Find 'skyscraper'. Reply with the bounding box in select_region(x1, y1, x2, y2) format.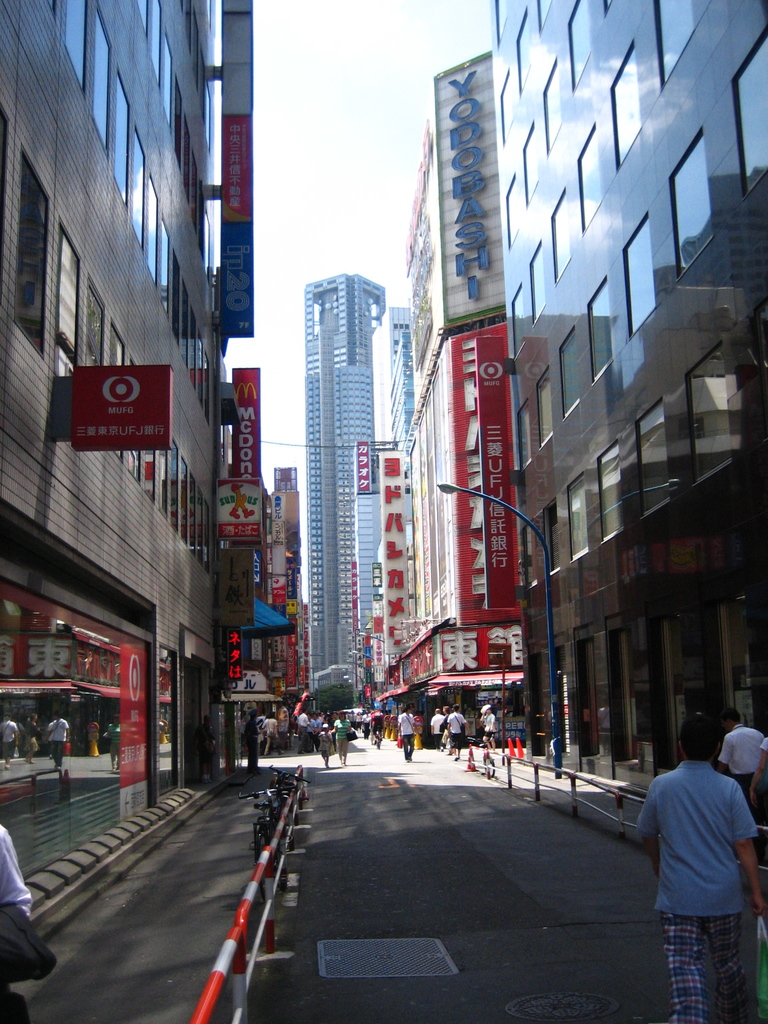
select_region(0, 0, 296, 920).
